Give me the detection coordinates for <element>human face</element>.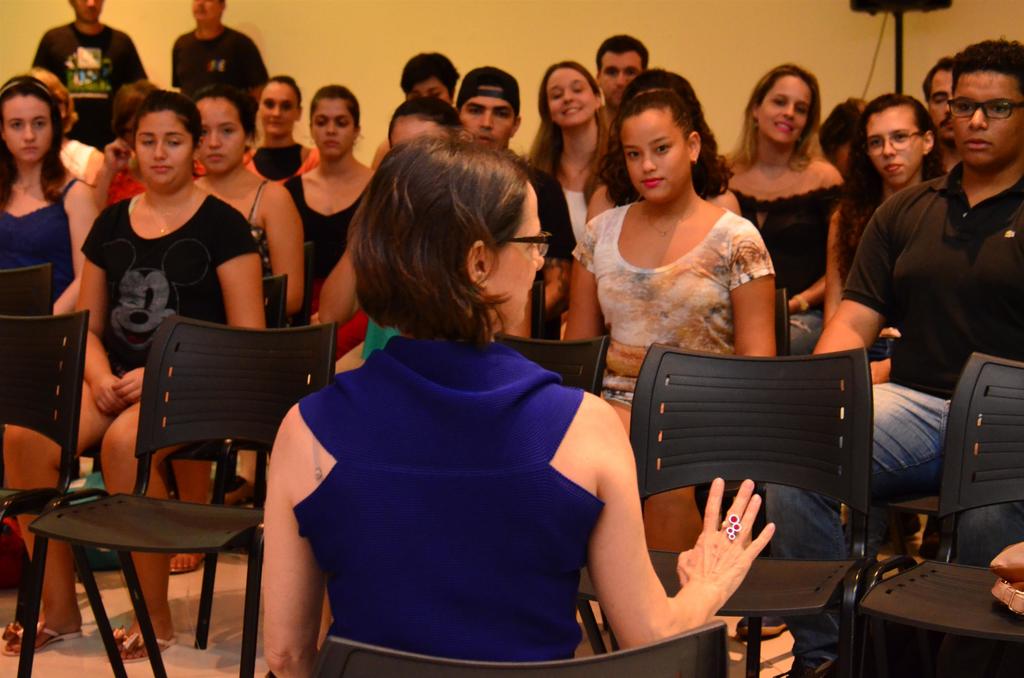
(68,0,99,25).
